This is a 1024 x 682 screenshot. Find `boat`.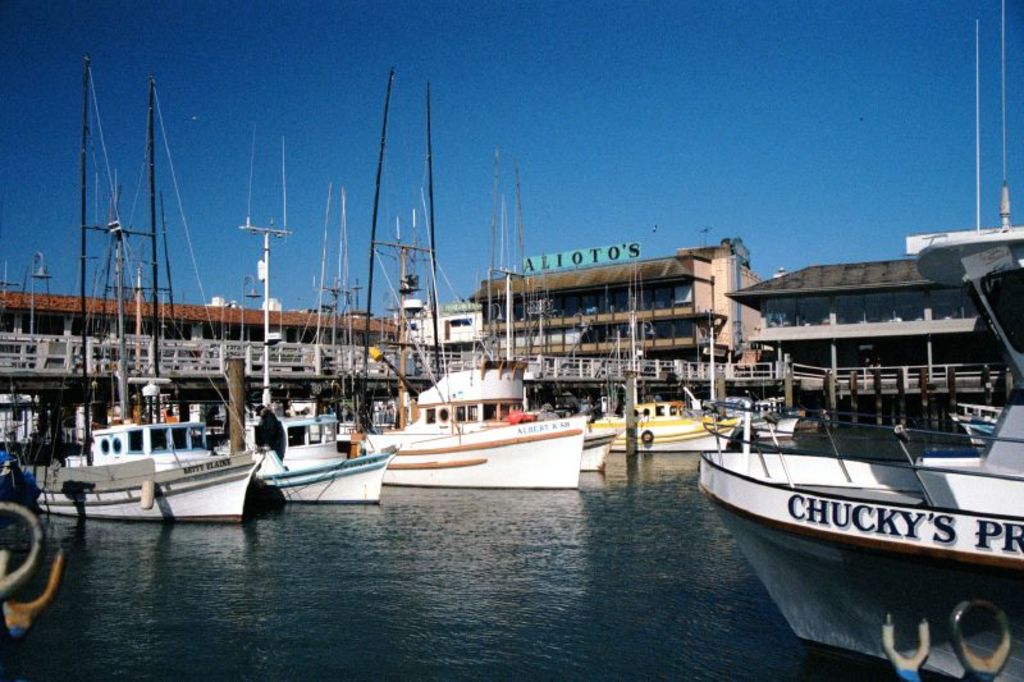
Bounding box: 699 0 1023 681.
